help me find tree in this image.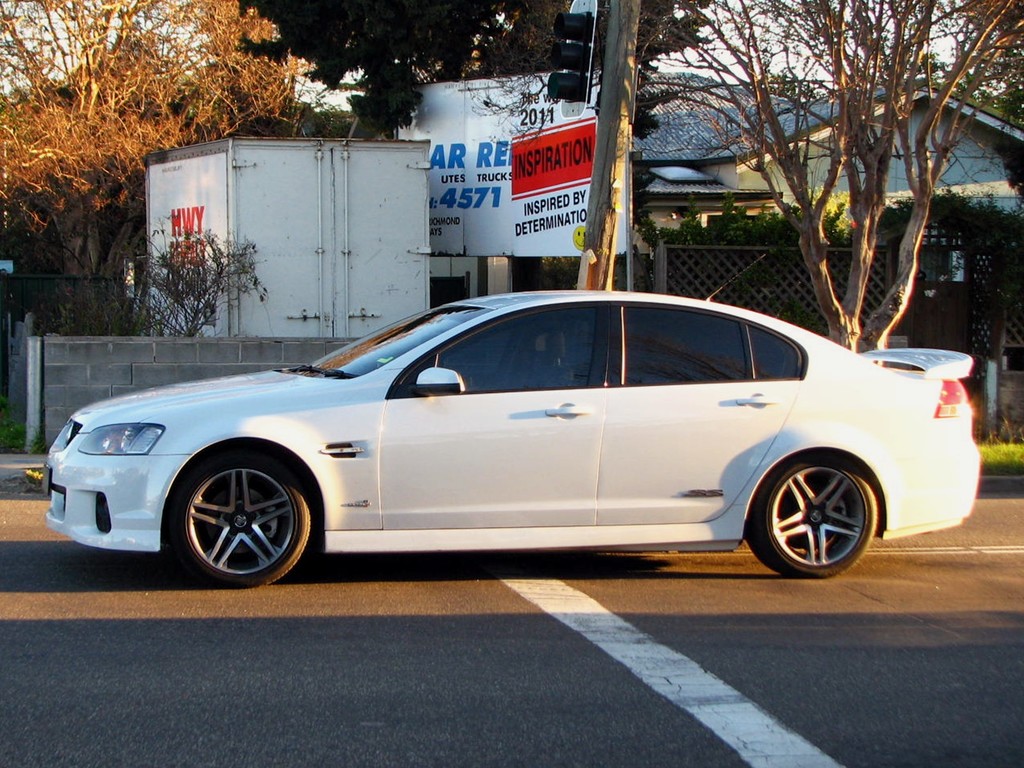
Found it: l=189, t=2, r=705, b=204.
